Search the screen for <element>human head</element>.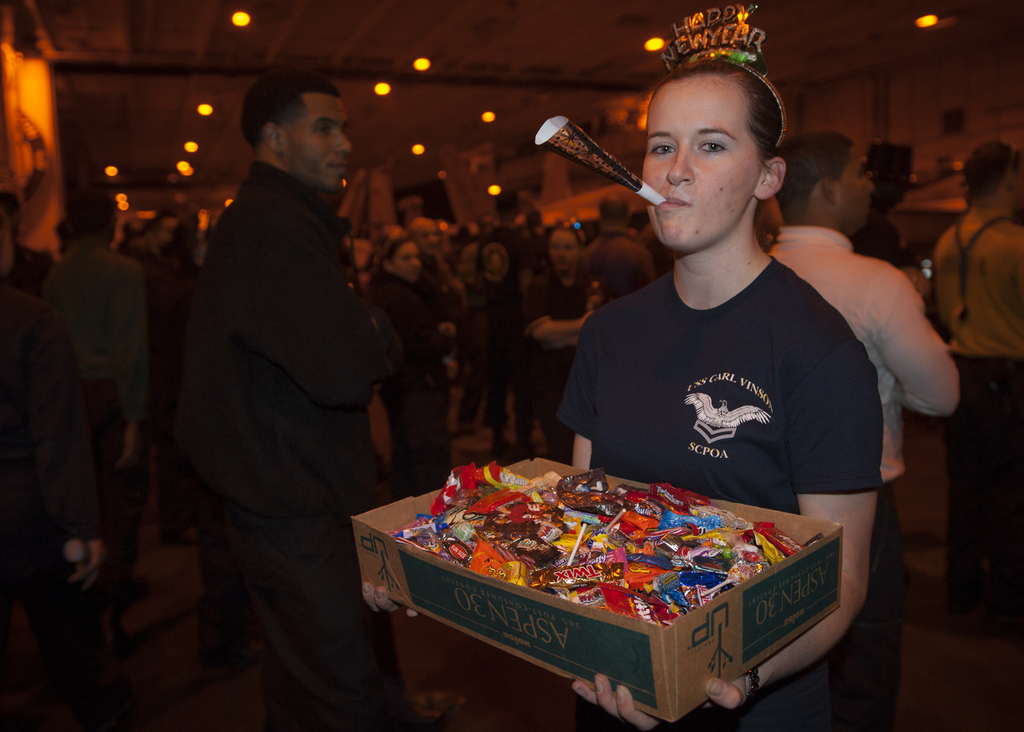
Found at Rect(545, 229, 585, 277).
